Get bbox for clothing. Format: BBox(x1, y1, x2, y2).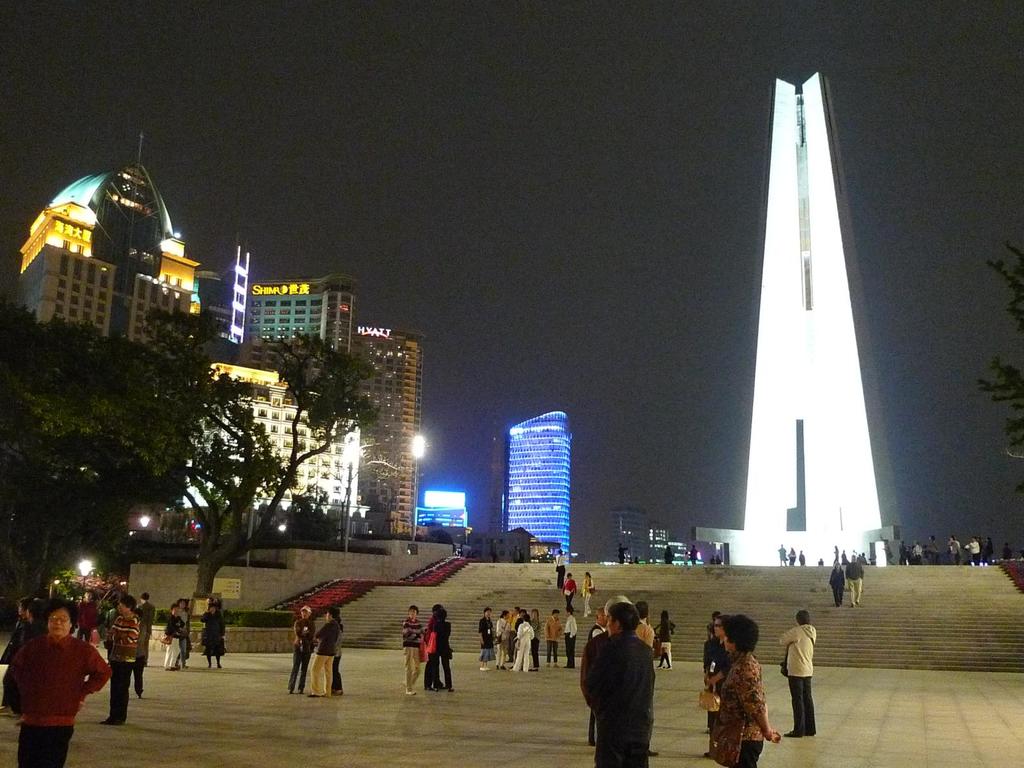
BBox(166, 615, 179, 669).
